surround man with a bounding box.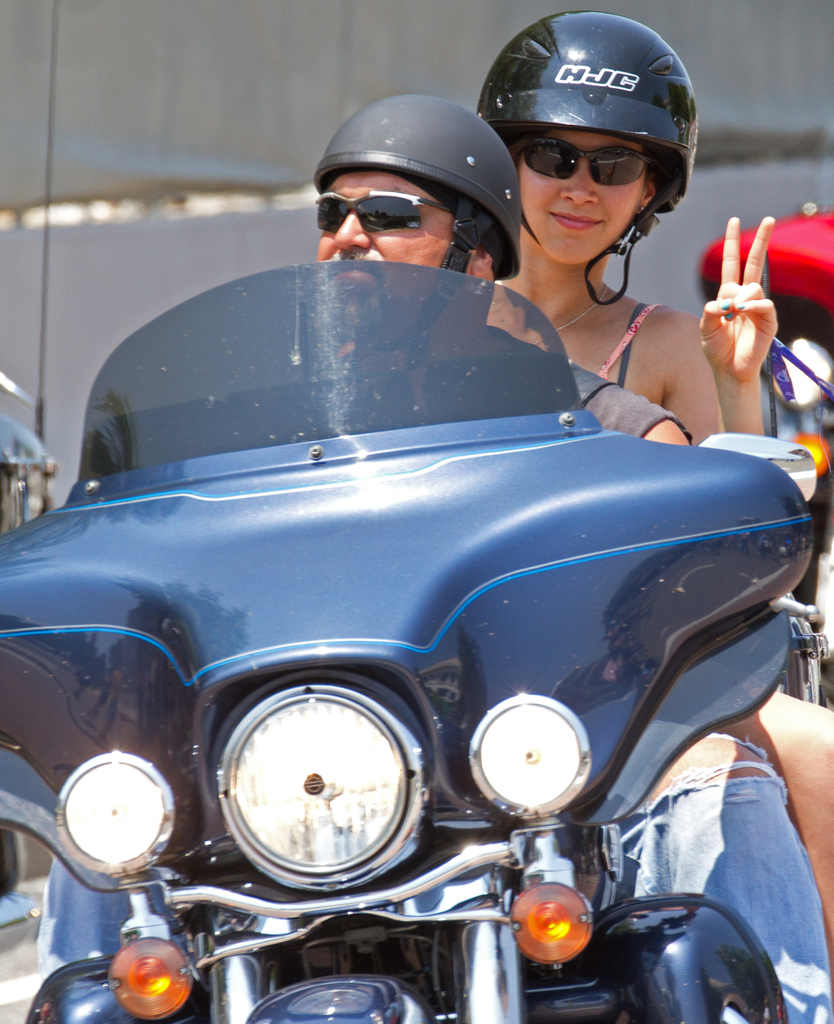
<region>35, 90, 833, 1023</region>.
